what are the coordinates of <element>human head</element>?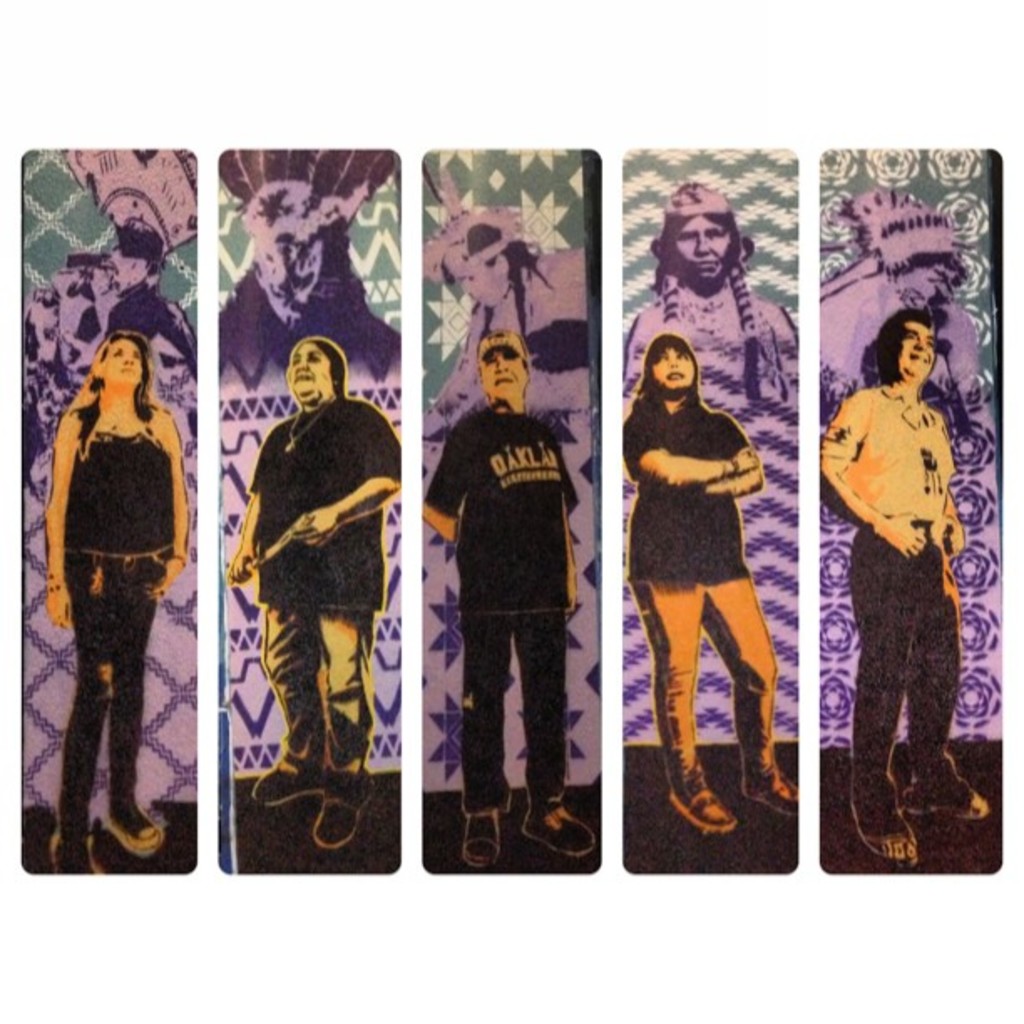
873, 313, 940, 380.
